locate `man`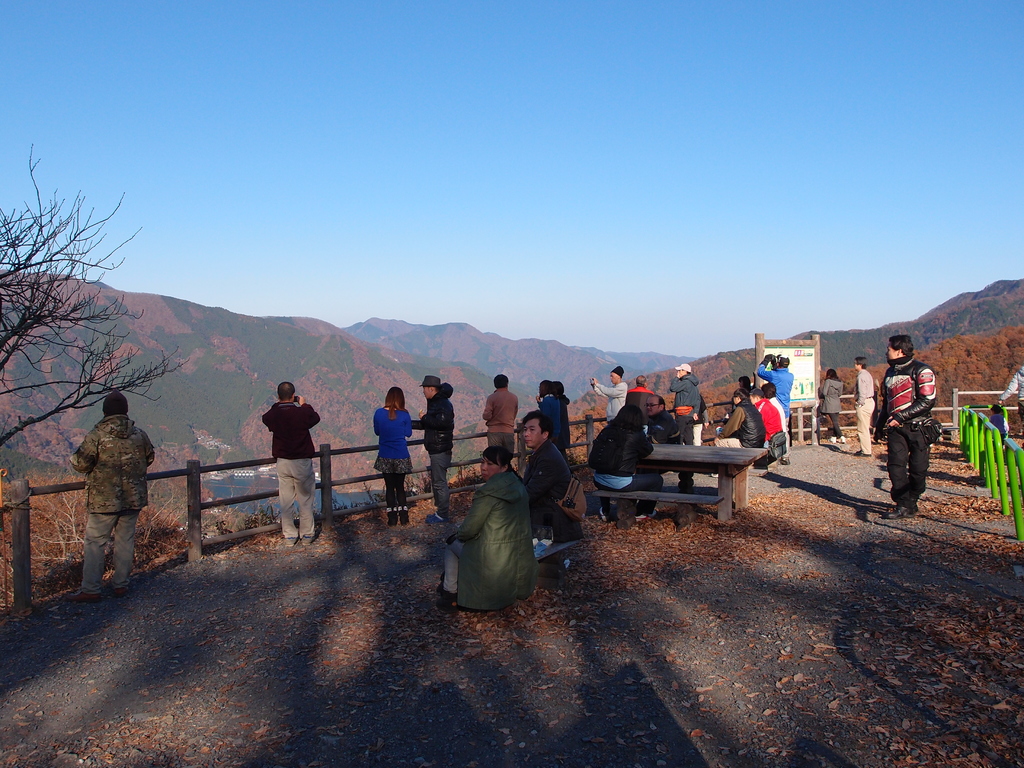
bbox=(747, 386, 788, 445)
